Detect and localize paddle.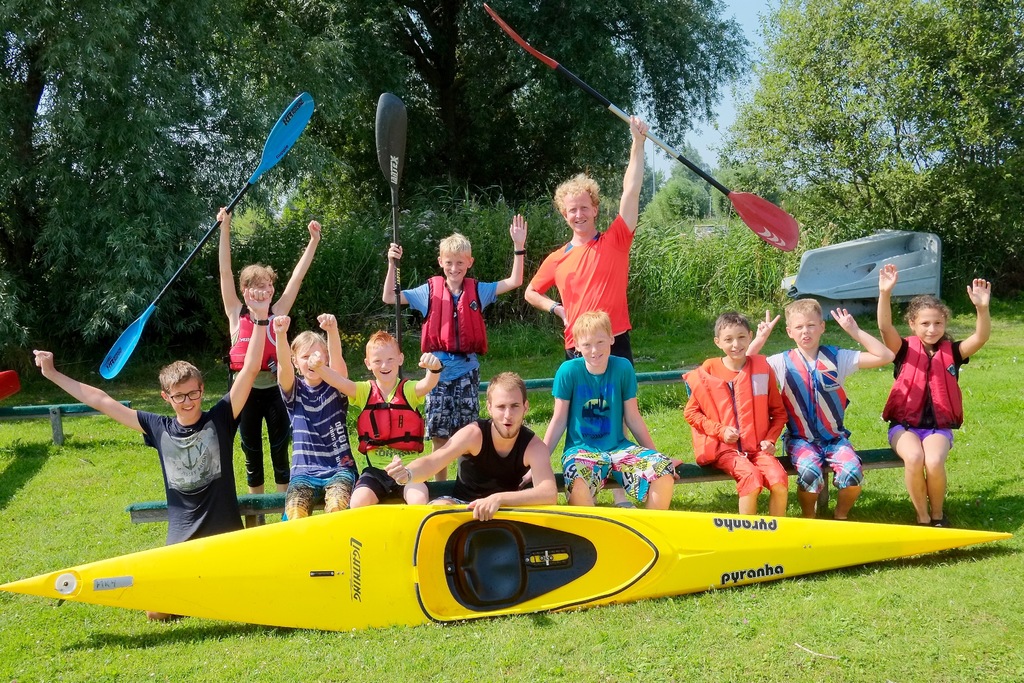
Localized at pyautogui.locateOnScreen(378, 83, 444, 397).
